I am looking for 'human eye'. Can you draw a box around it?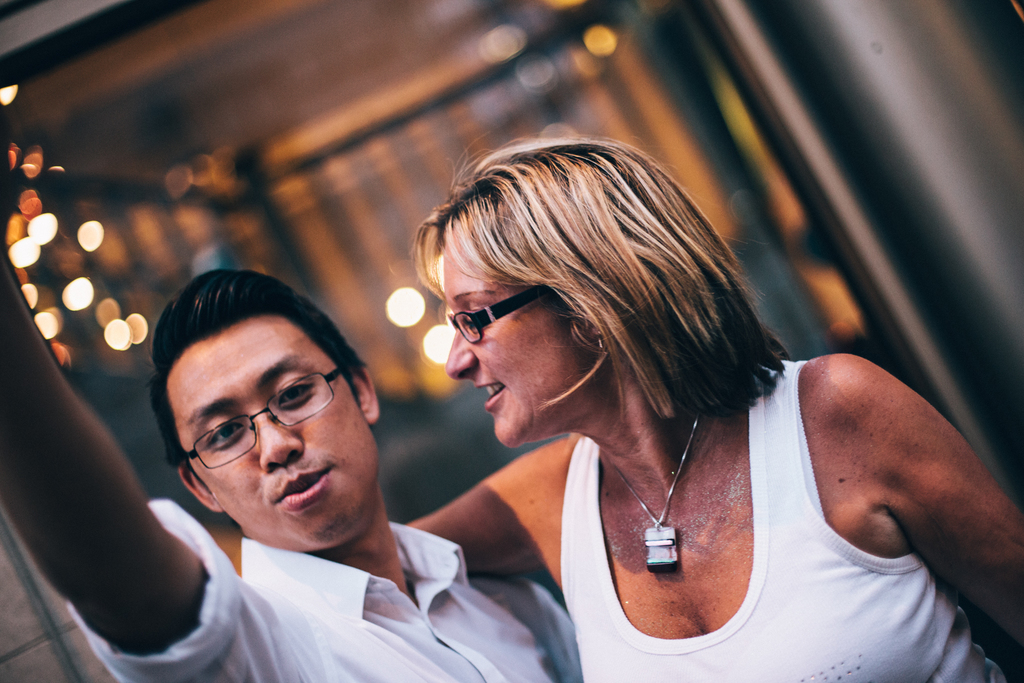
Sure, the bounding box is (202, 413, 246, 451).
